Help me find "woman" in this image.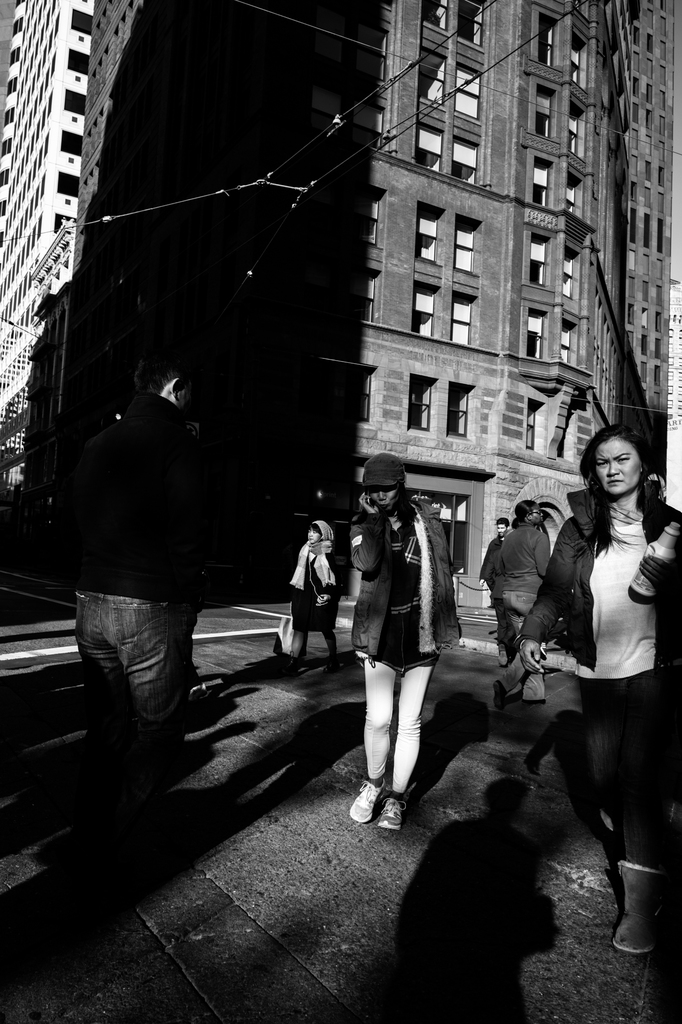
Found it: box=[517, 422, 681, 961].
